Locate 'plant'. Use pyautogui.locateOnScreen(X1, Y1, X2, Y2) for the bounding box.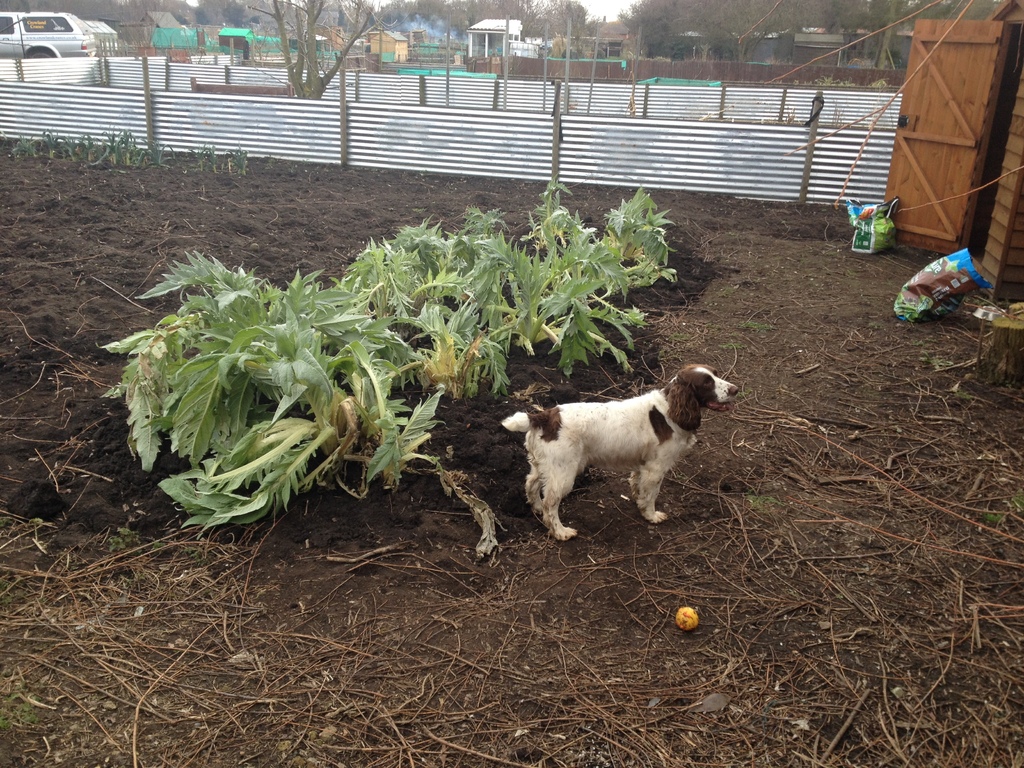
pyautogui.locateOnScreen(118, 122, 138, 163).
